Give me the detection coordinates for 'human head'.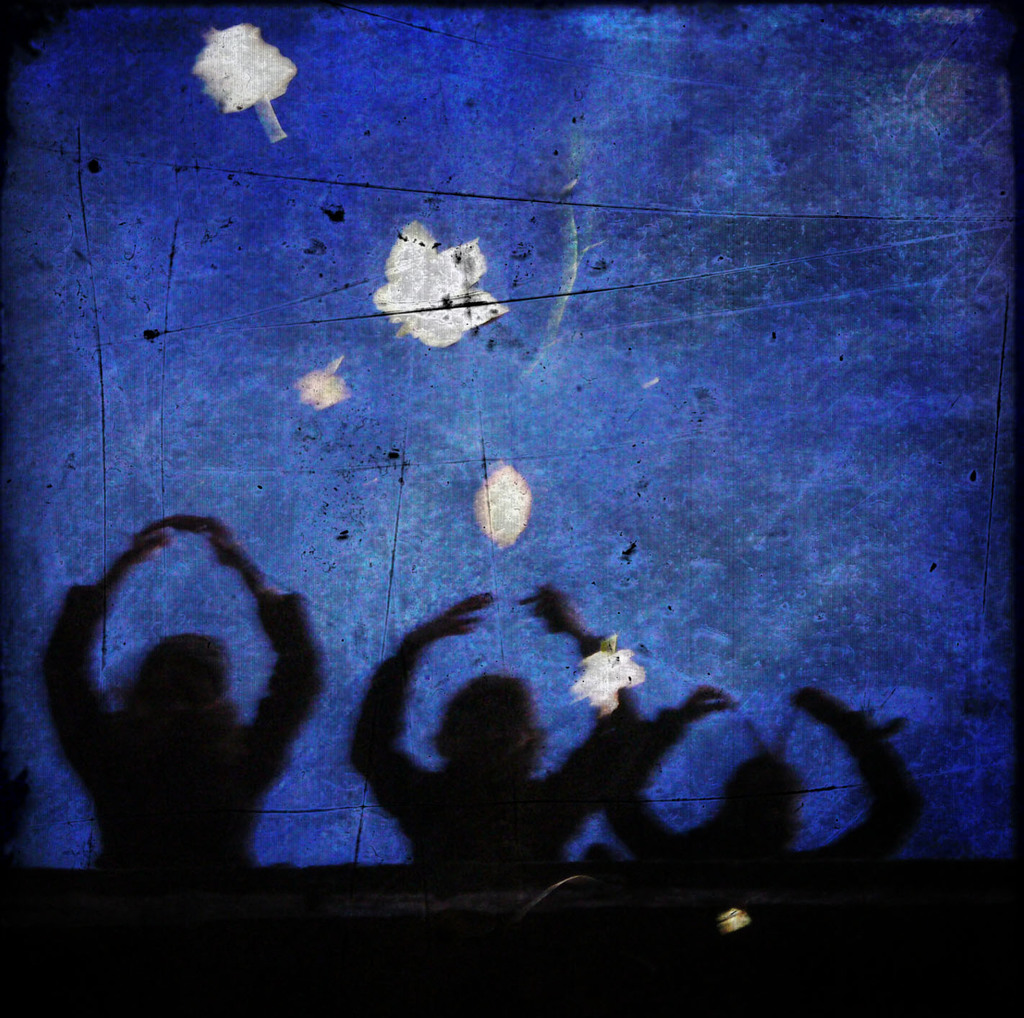
Rect(706, 765, 804, 850).
